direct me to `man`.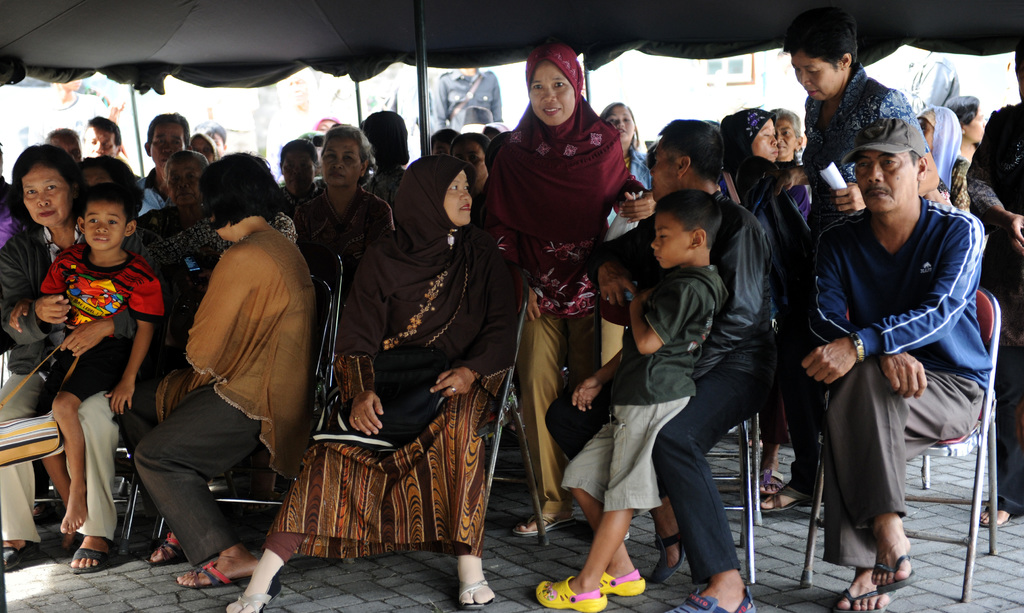
Direction: <bbox>81, 113, 124, 159</bbox>.
